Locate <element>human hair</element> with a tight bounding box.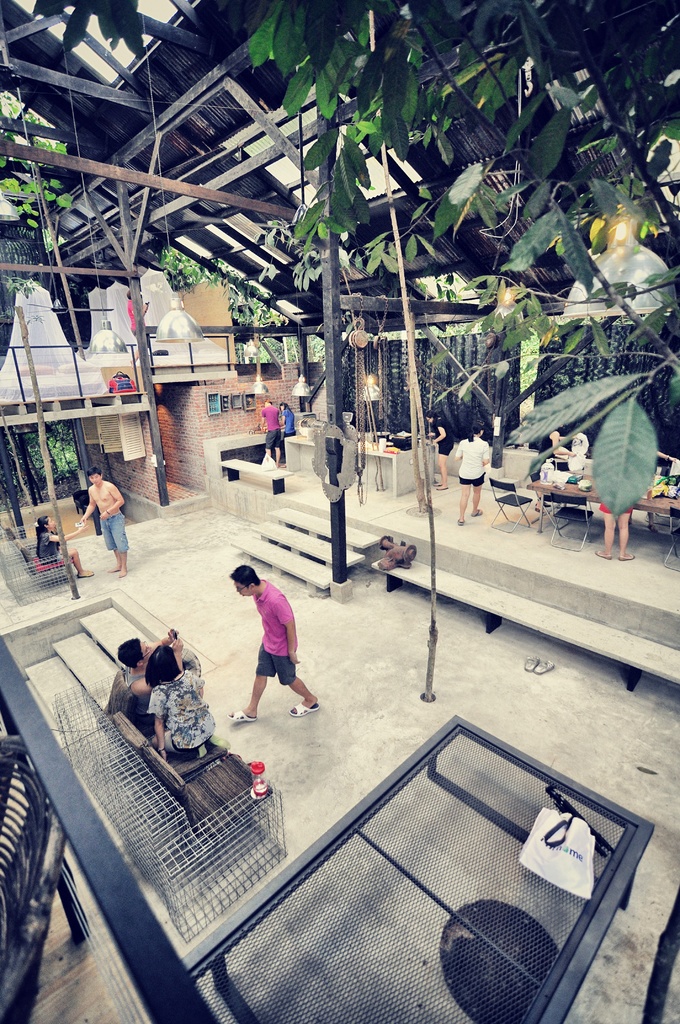
BBox(117, 635, 145, 671).
